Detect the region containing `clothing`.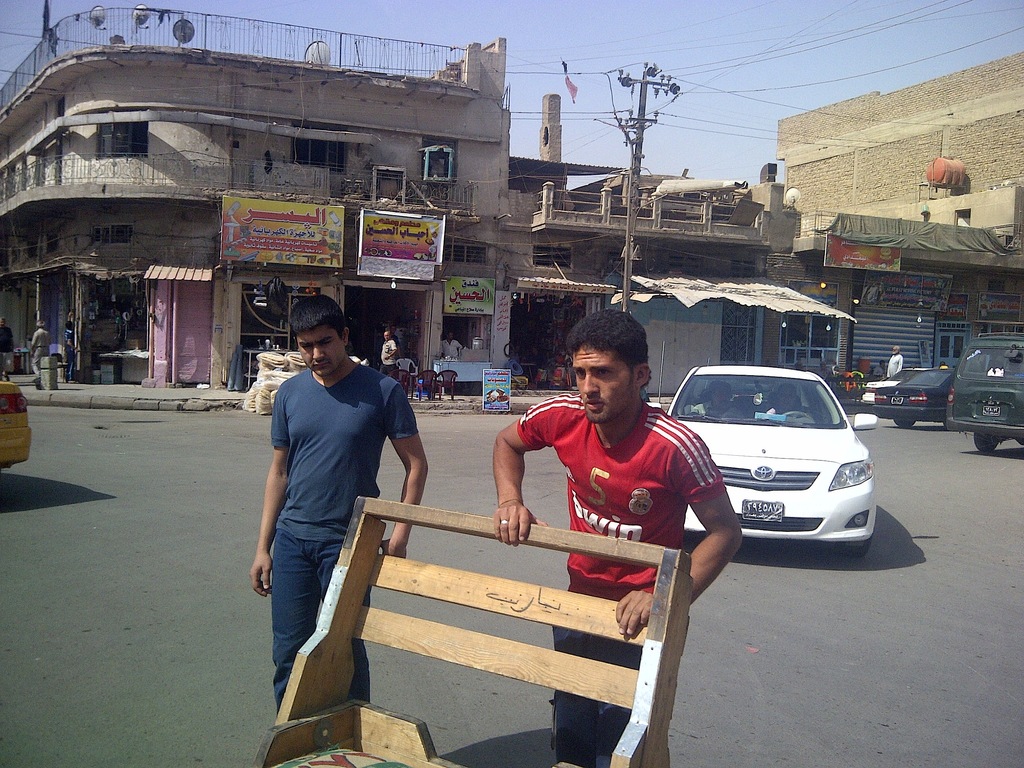
l=250, t=318, r=406, b=682.
